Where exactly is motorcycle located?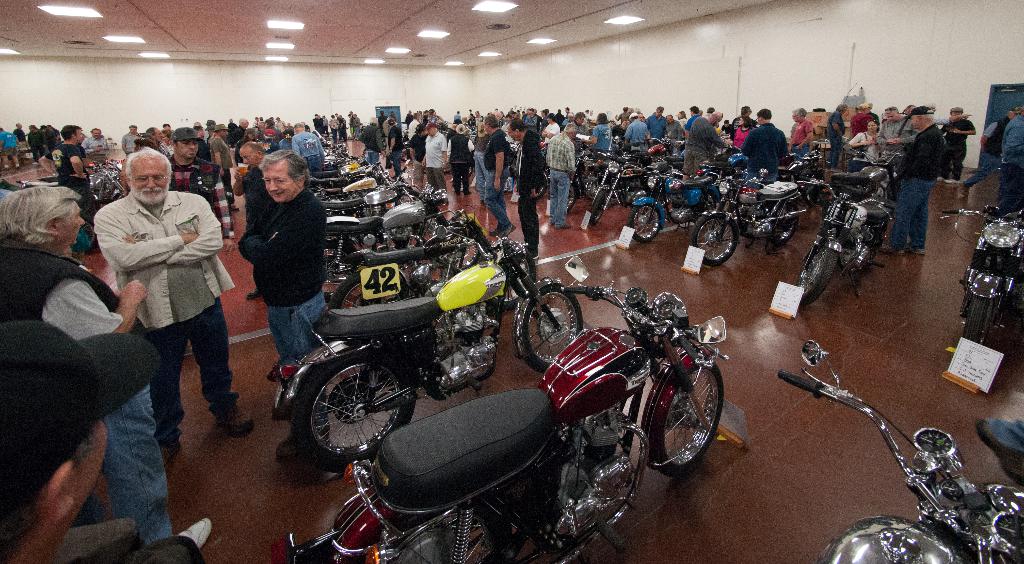
Its bounding box is x1=299 y1=186 x2=447 y2=266.
